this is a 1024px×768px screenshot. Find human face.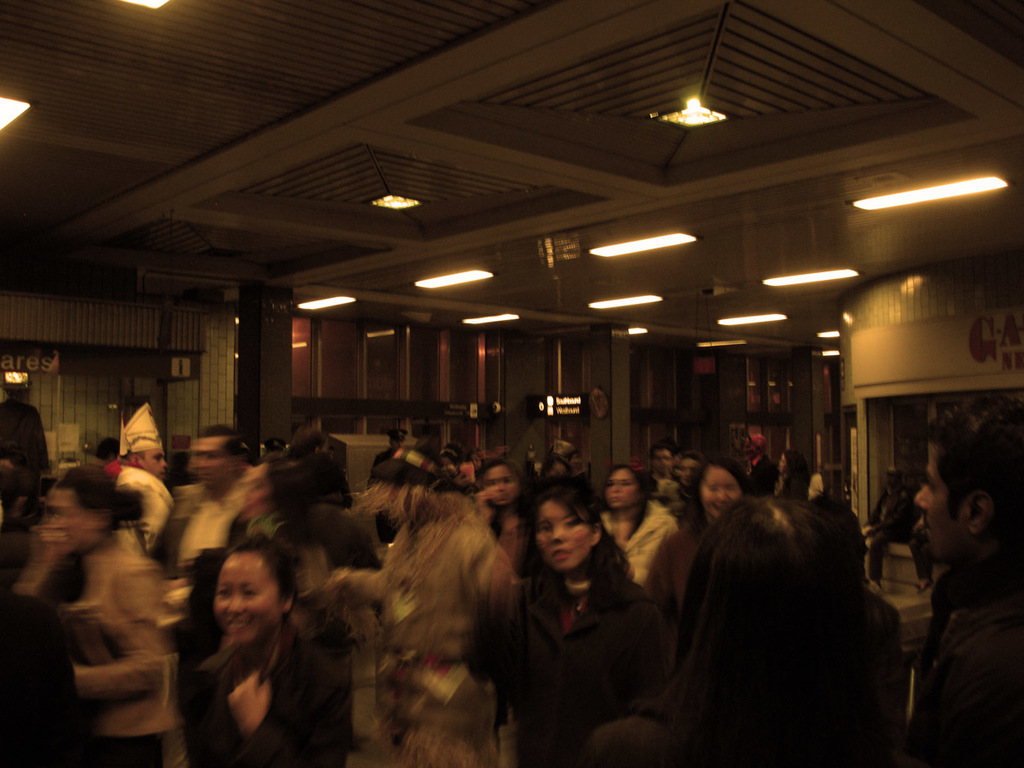
Bounding box: crop(905, 440, 970, 558).
